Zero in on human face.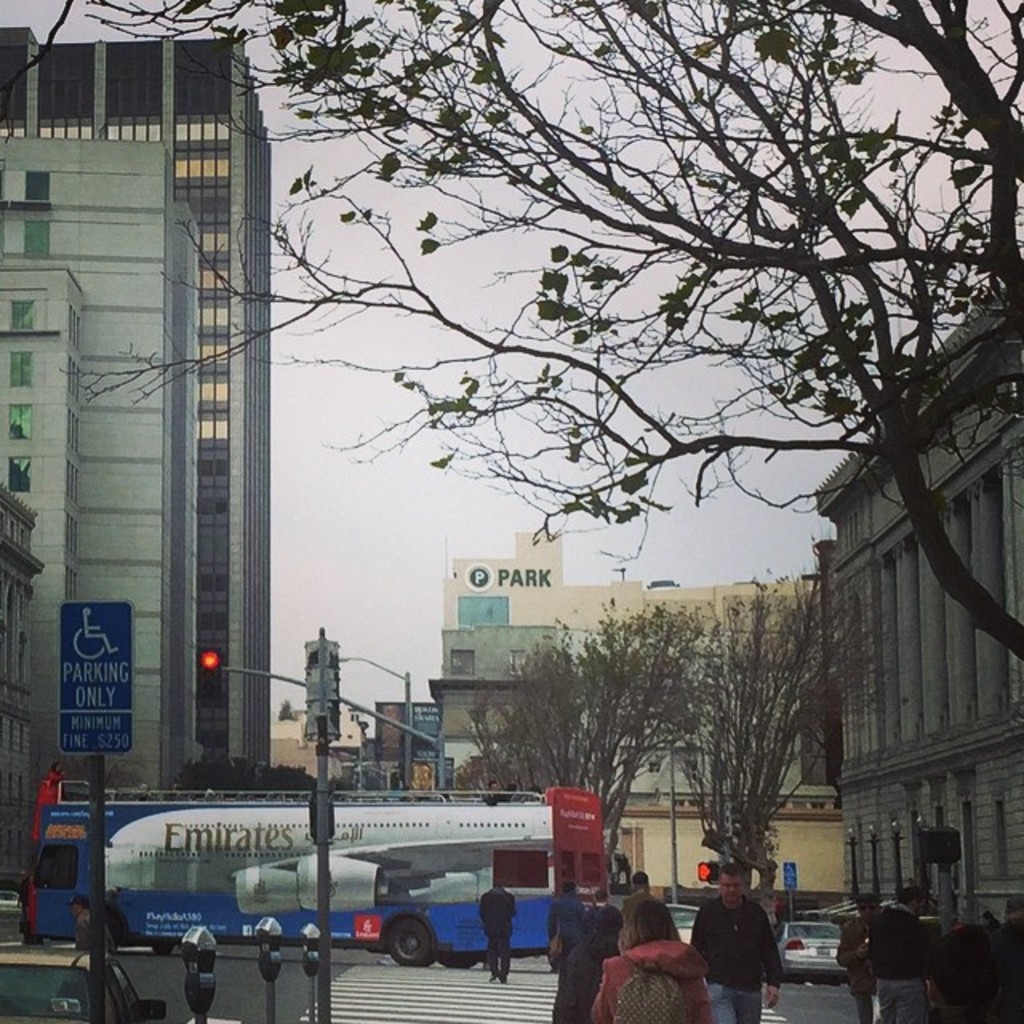
Zeroed in: <box>722,878,741,904</box>.
